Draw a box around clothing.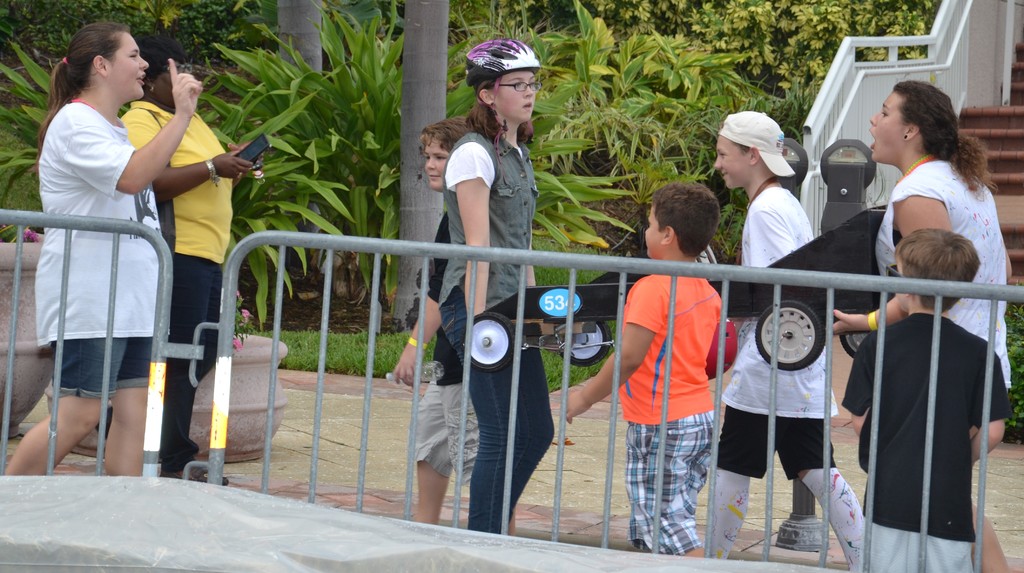
bbox=(879, 163, 1014, 351).
